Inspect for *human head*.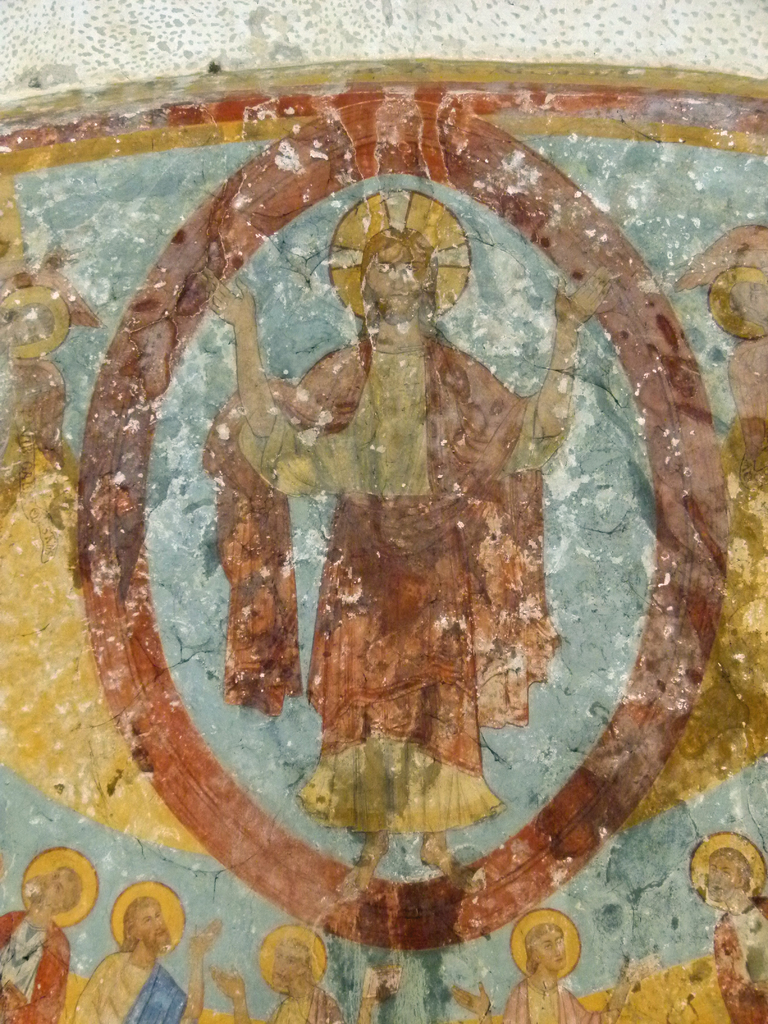
Inspection: BBox(703, 838, 754, 888).
